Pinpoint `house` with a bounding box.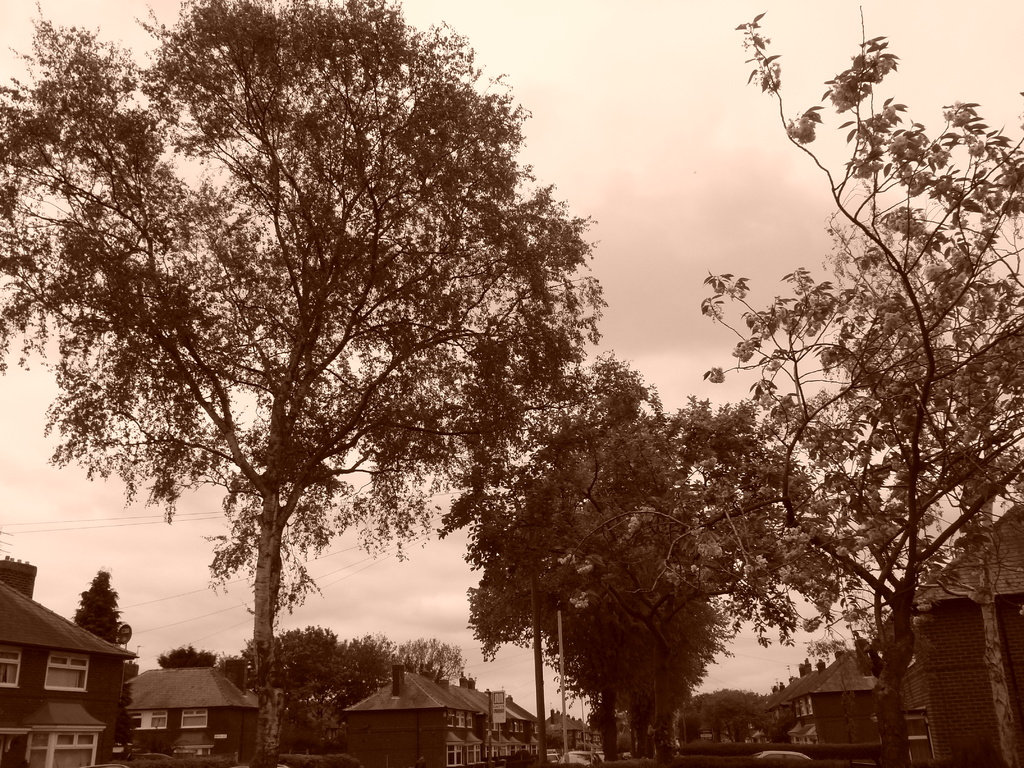
x1=880, y1=494, x2=1023, y2=767.
